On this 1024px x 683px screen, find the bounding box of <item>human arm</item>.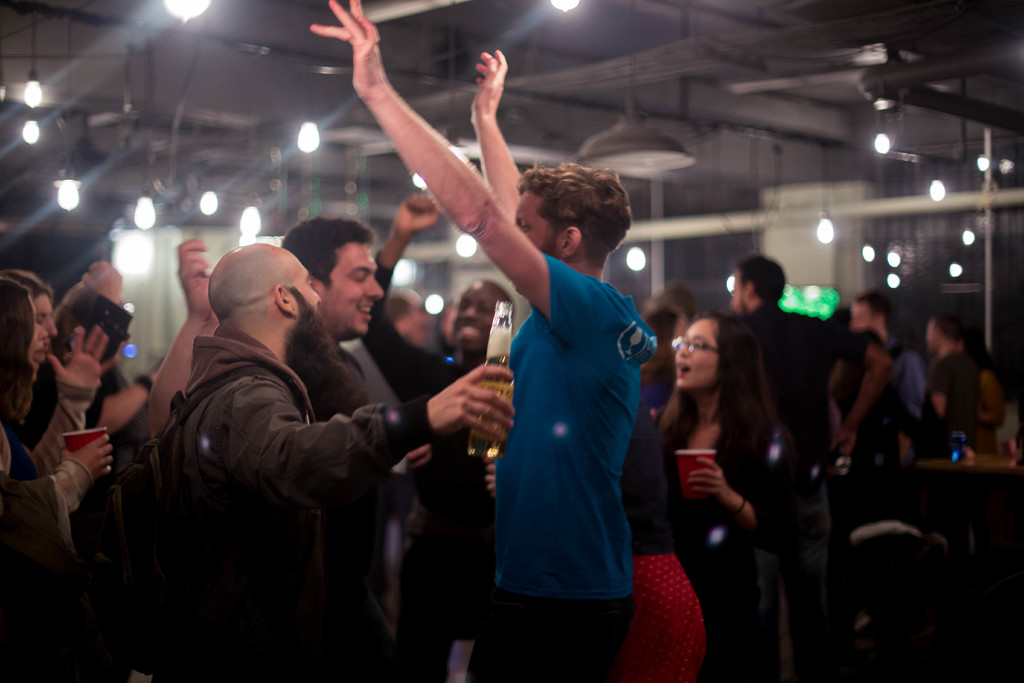
Bounding box: x1=31 y1=322 x2=115 y2=482.
